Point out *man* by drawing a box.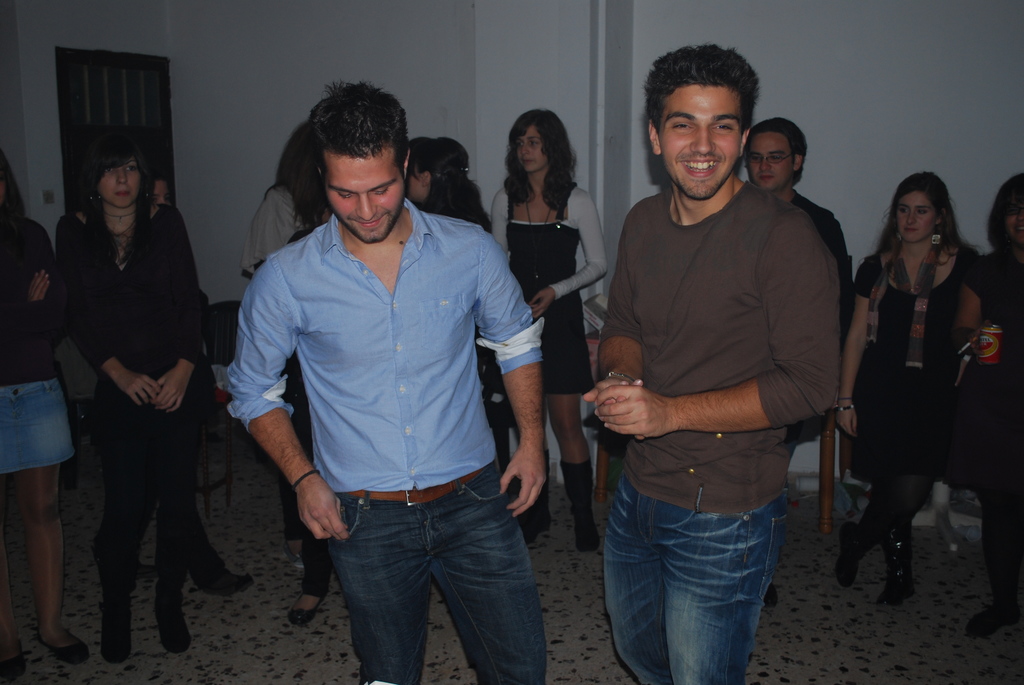
[579,41,856,684].
